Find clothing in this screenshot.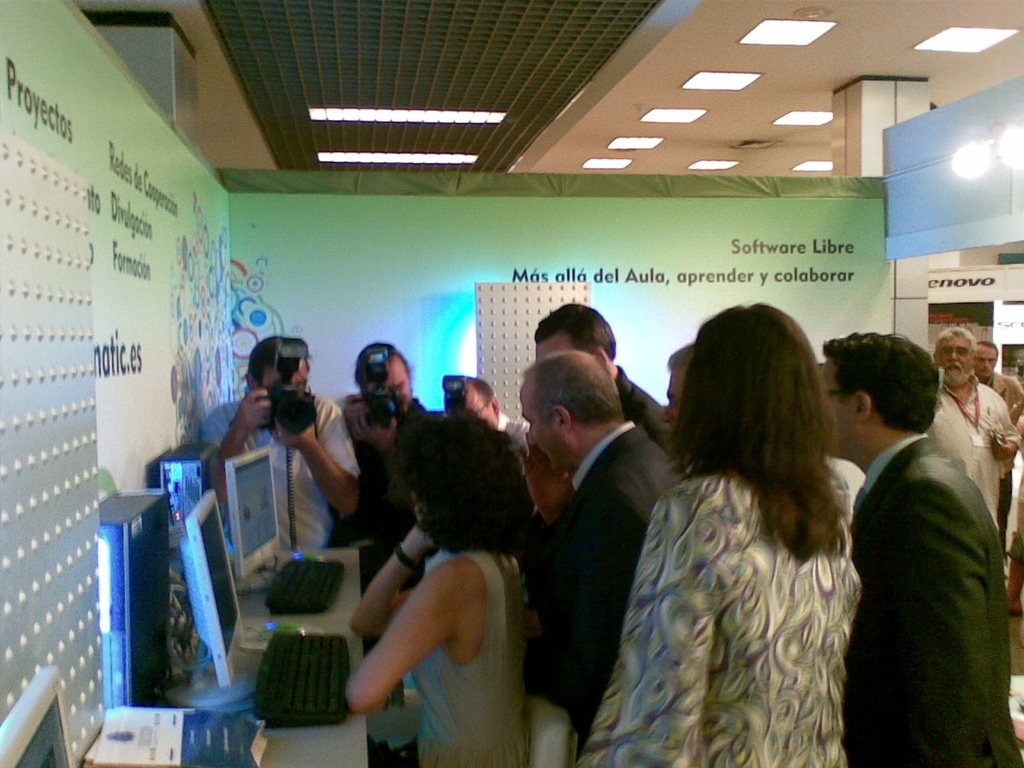
The bounding box for clothing is locate(850, 432, 1023, 767).
